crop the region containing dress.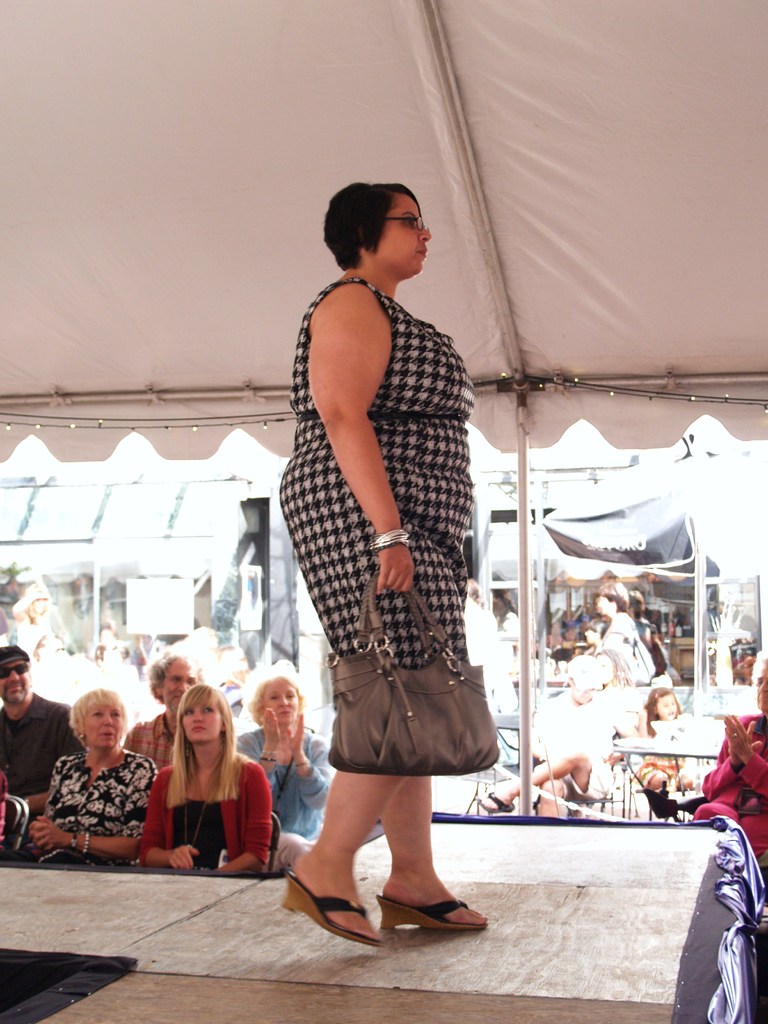
Crop region: pyautogui.locateOnScreen(280, 273, 472, 673).
